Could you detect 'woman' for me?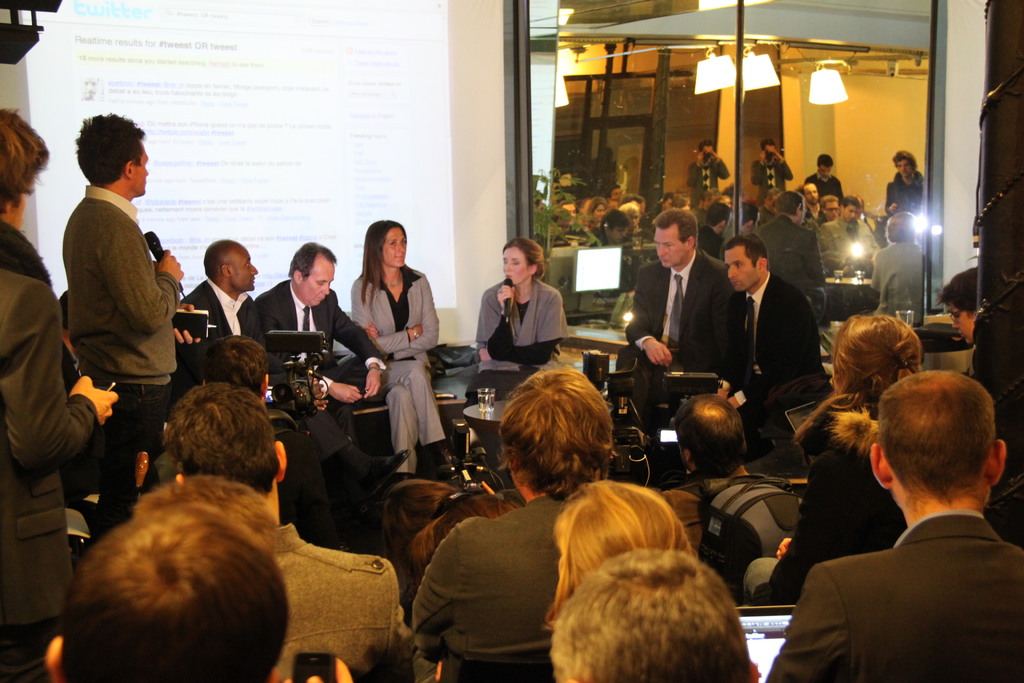
Detection result: <region>739, 317, 924, 607</region>.
